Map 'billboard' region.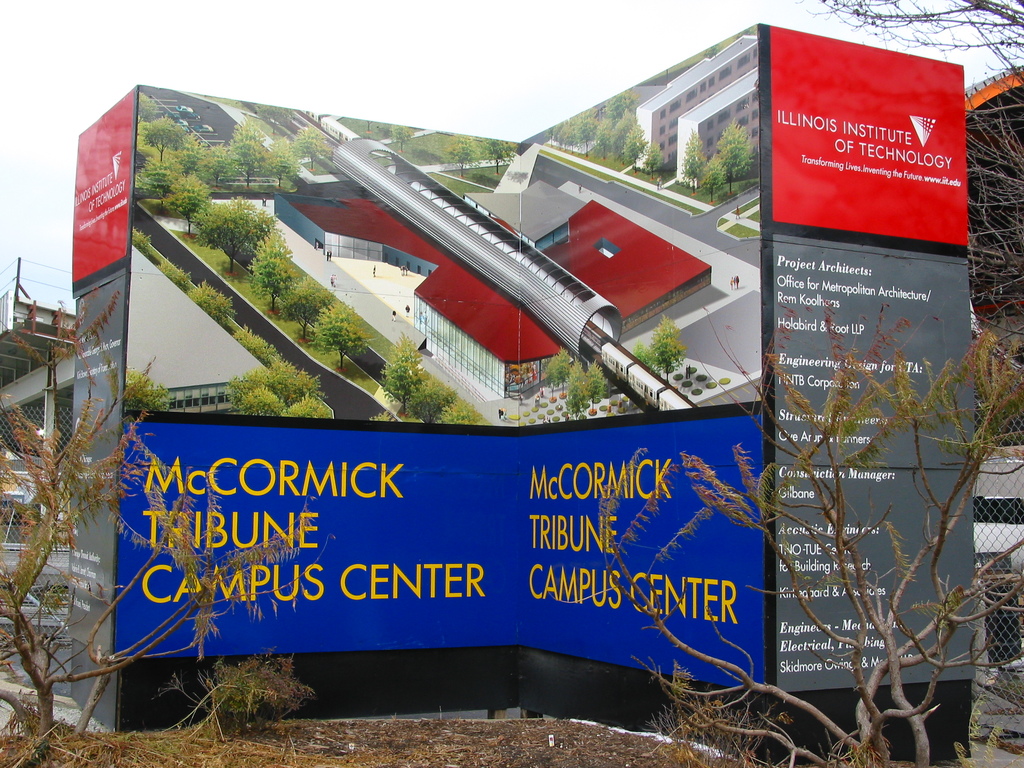
Mapped to <box>768,465,972,687</box>.
